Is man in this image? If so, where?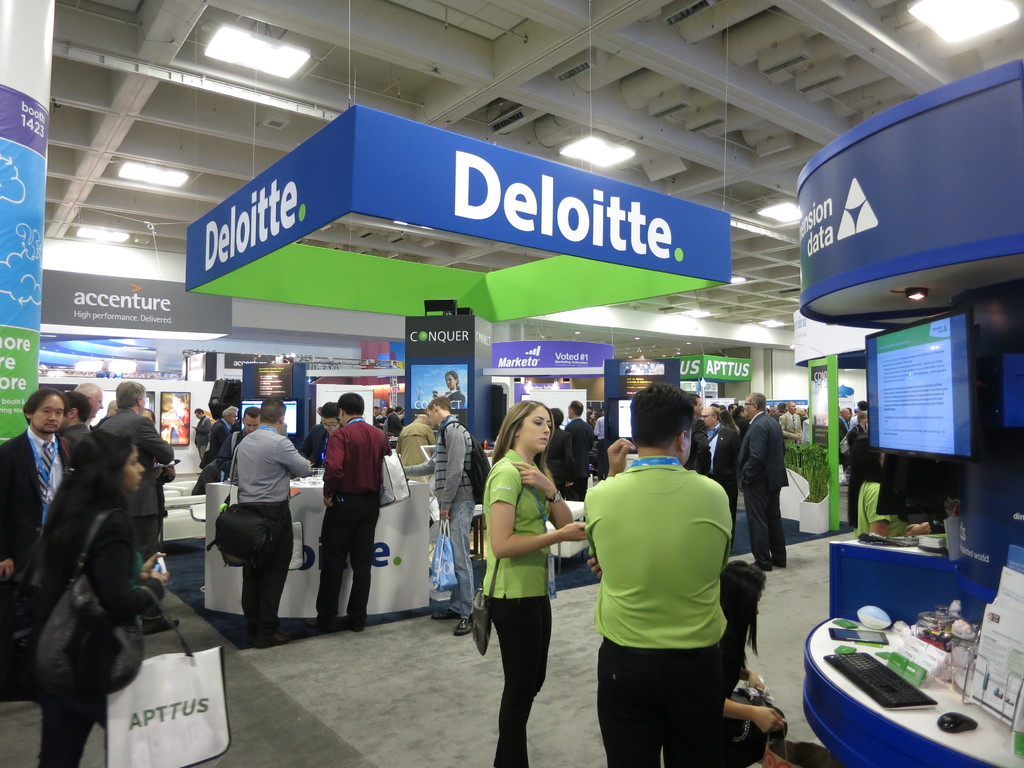
Yes, at x1=314, y1=392, x2=392, y2=628.
